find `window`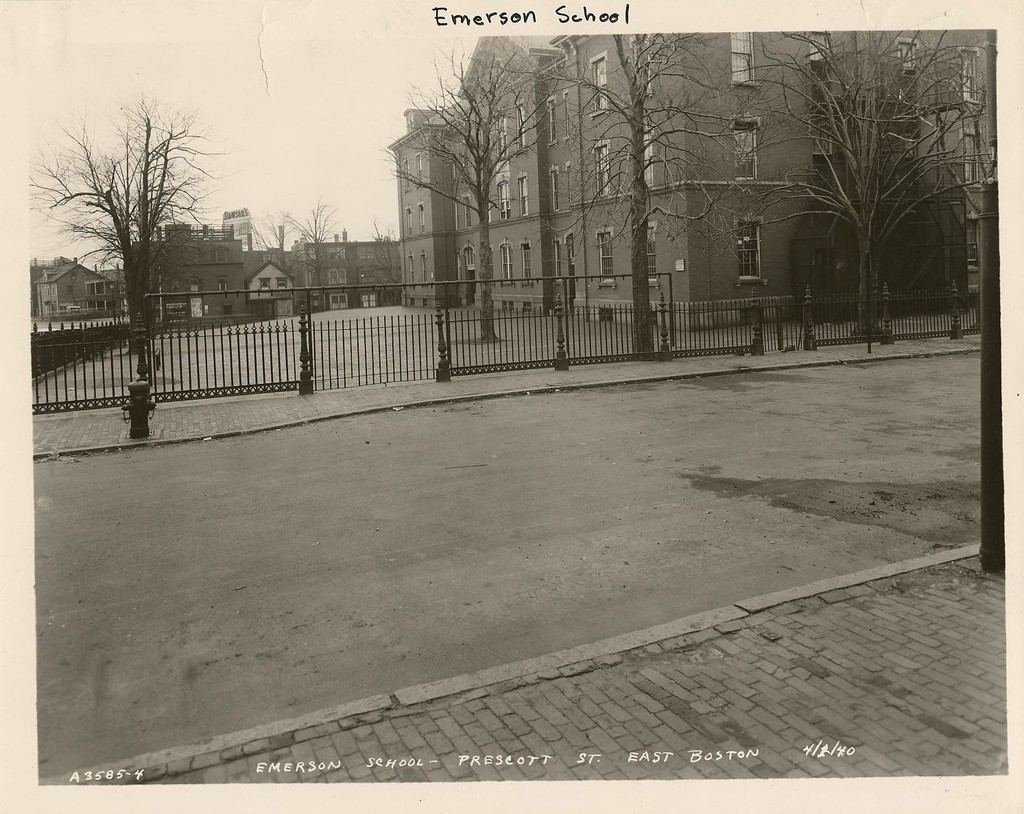
select_region(805, 27, 829, 66)
